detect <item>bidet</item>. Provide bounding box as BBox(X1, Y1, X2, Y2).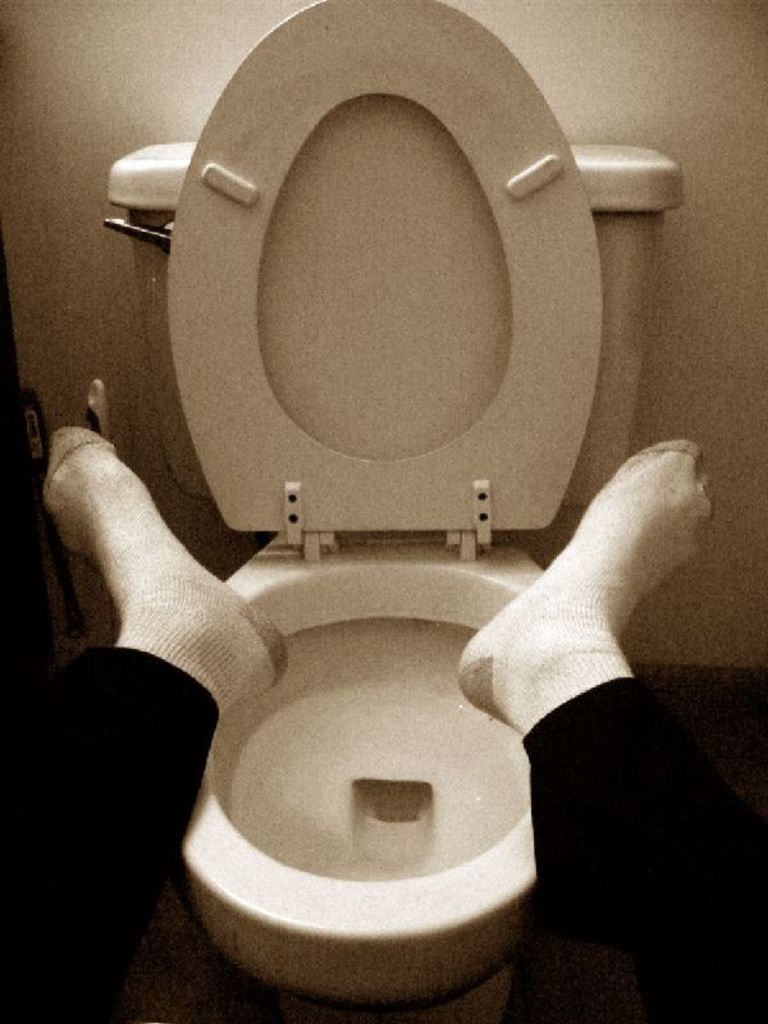
BBox(172, 539, 549, 1007).
